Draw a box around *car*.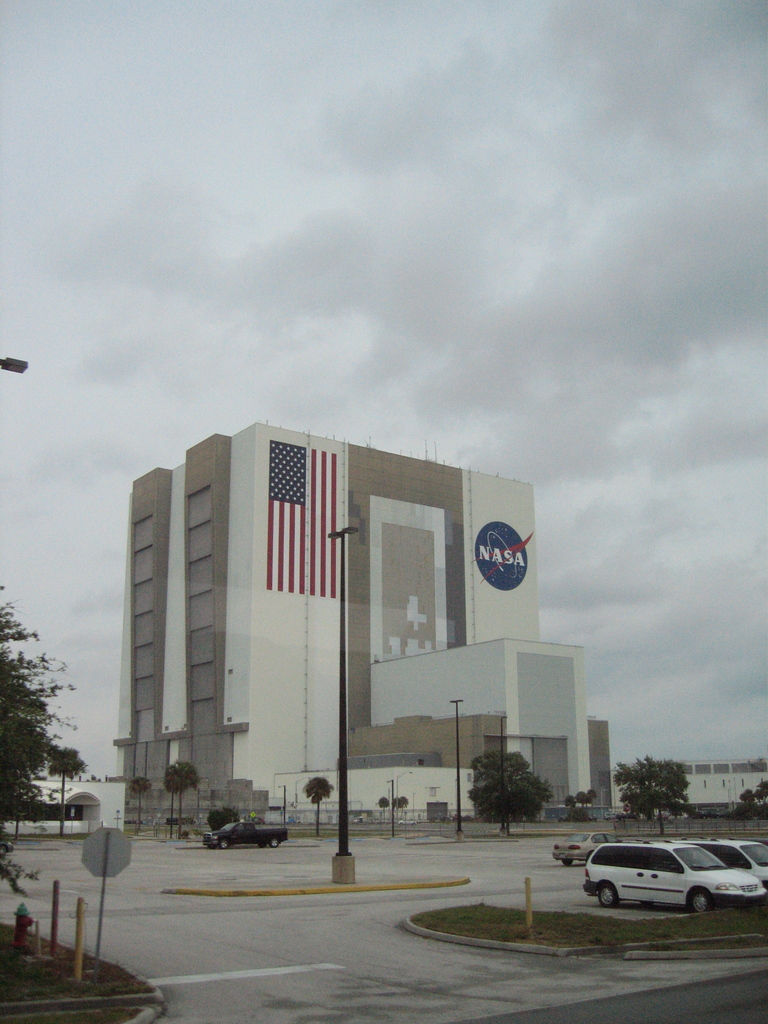
bbox=[554, 836, 593, 867].
